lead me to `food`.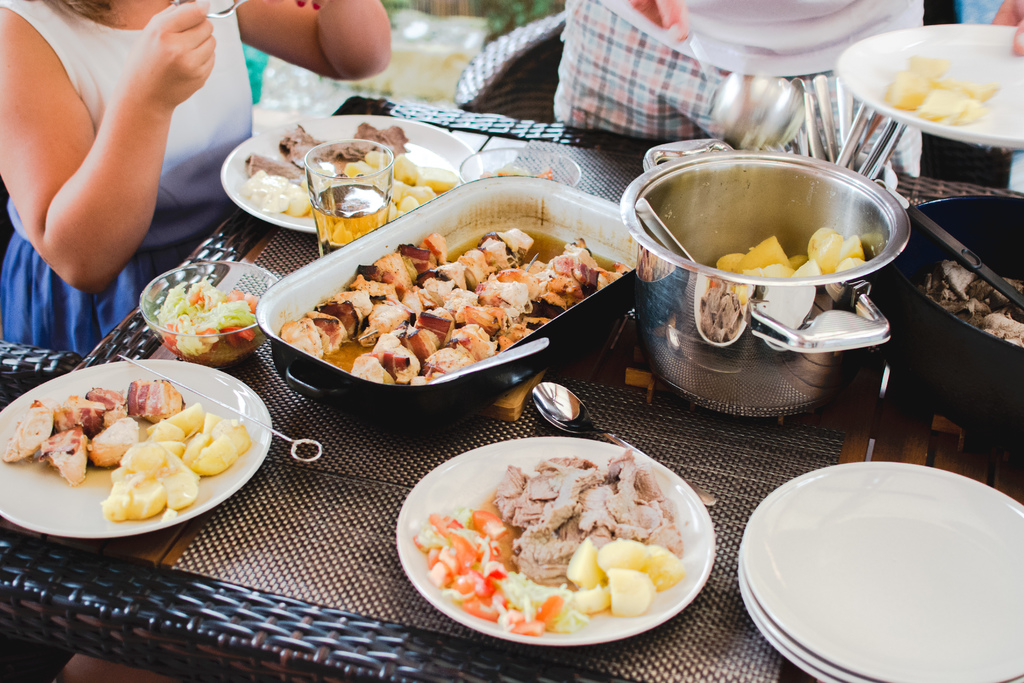
Lead to (243, 120, 458, 226).
